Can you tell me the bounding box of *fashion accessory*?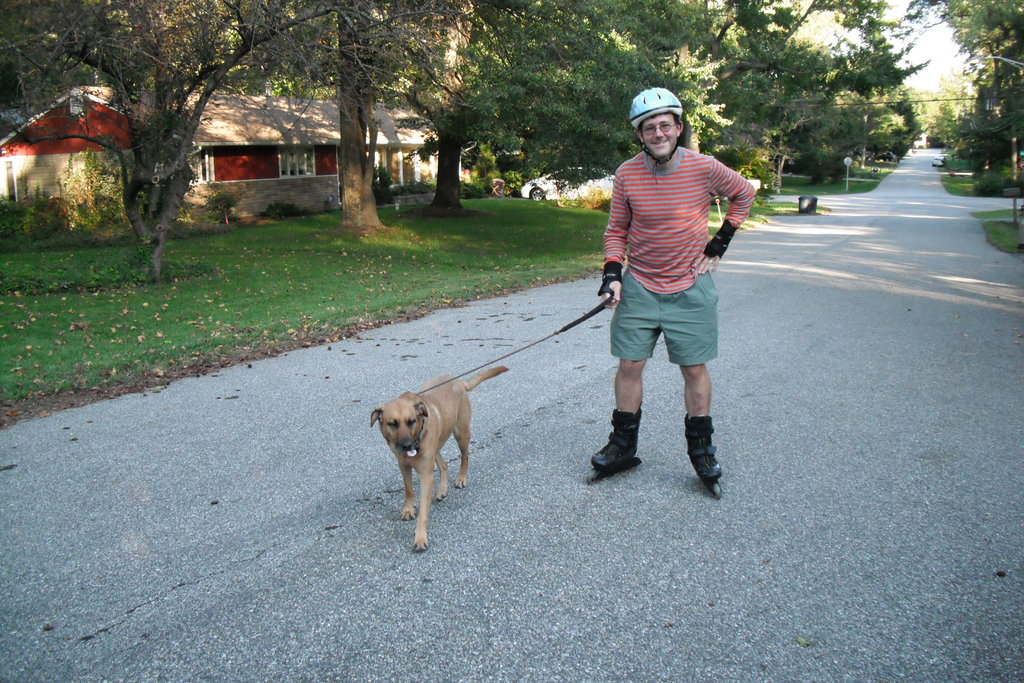
<box>698,218,740,260</box>.
